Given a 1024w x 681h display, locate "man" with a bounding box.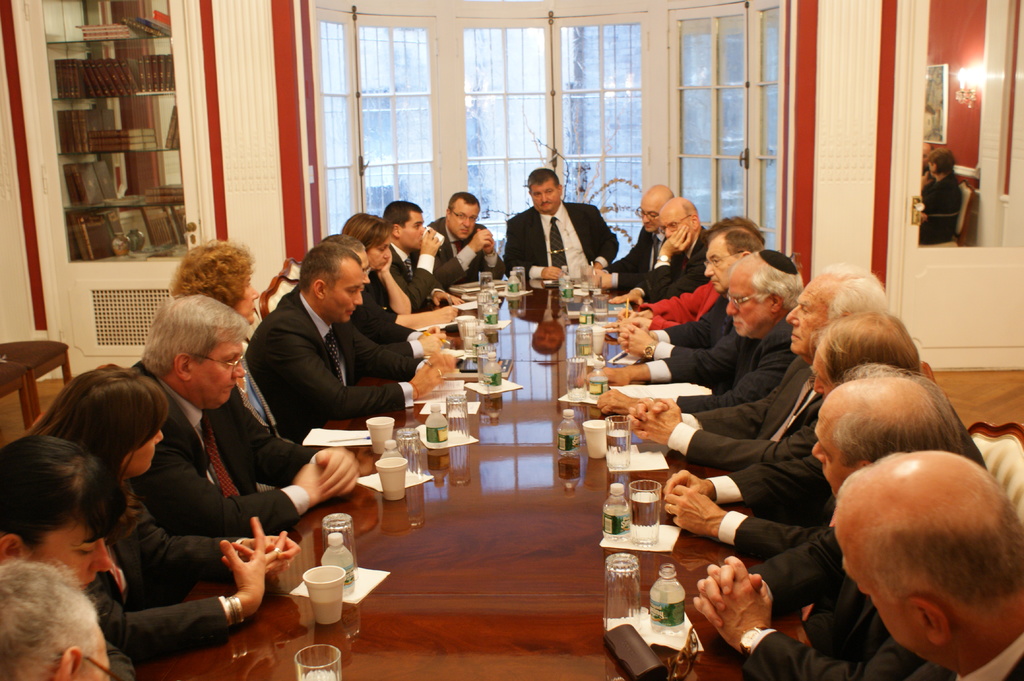
Located: bbox=[611, 216, 765, 337].
